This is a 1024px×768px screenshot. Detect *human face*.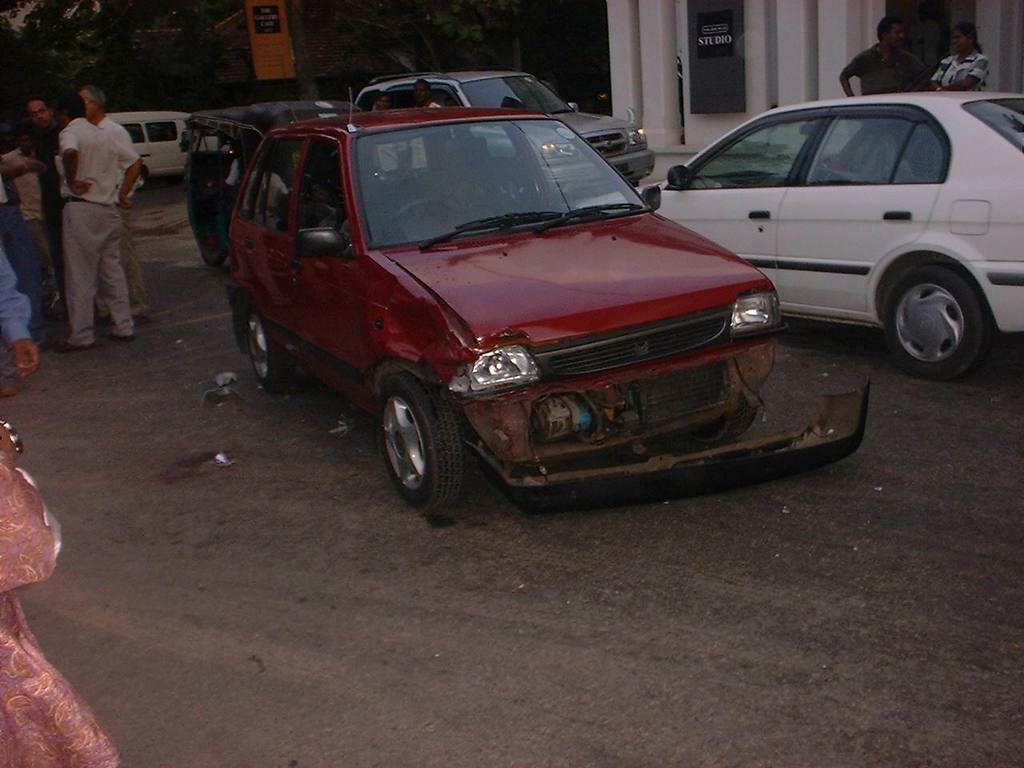
bbox=(374, 93, 389, 109).
